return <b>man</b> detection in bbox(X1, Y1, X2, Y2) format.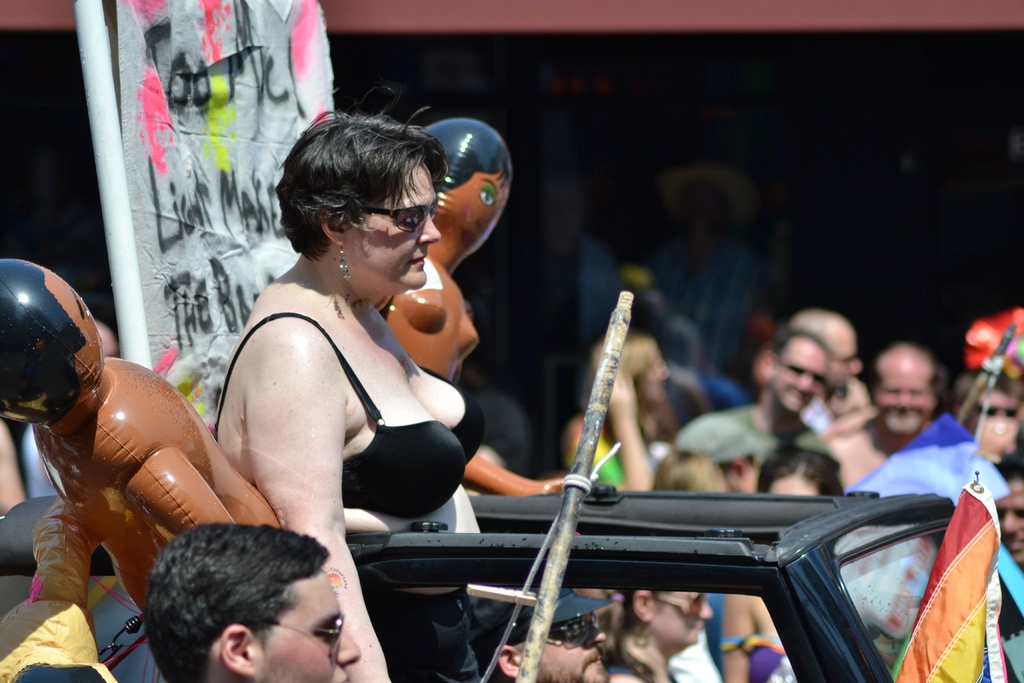
bbox(476, 564, 602, 682).
